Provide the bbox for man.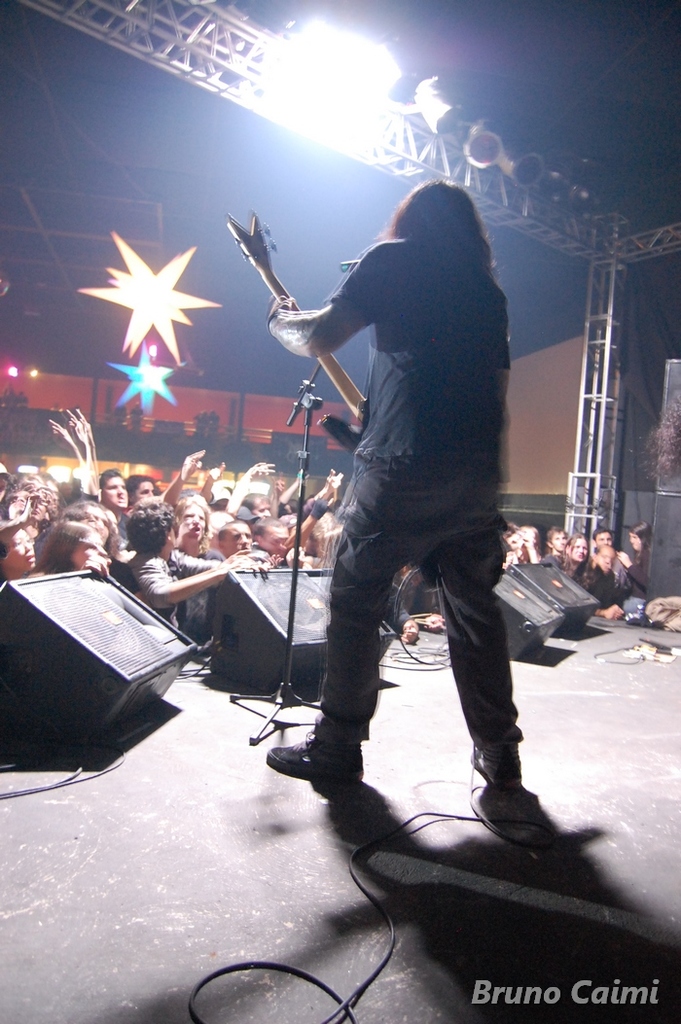
97,466,142,522.
